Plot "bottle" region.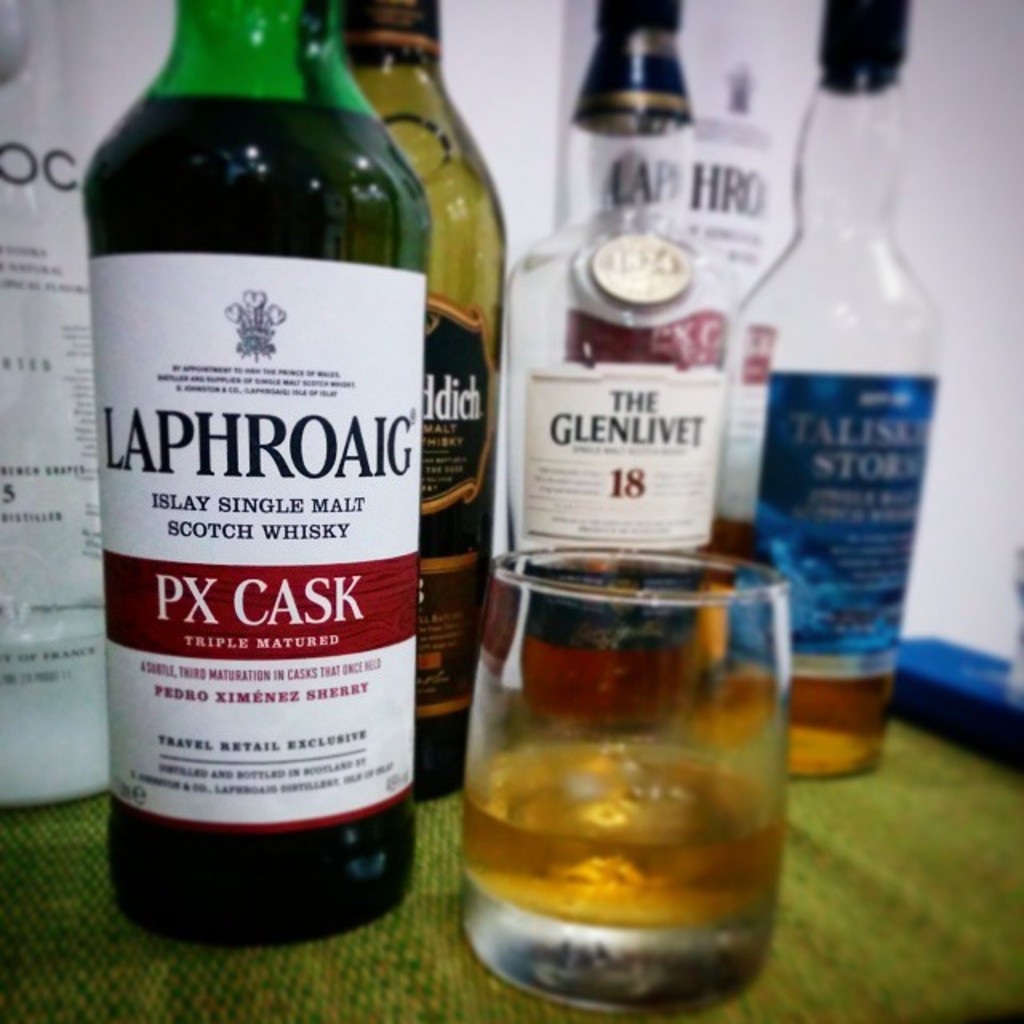
Plotted at <box>296,0,512,808</box>.
